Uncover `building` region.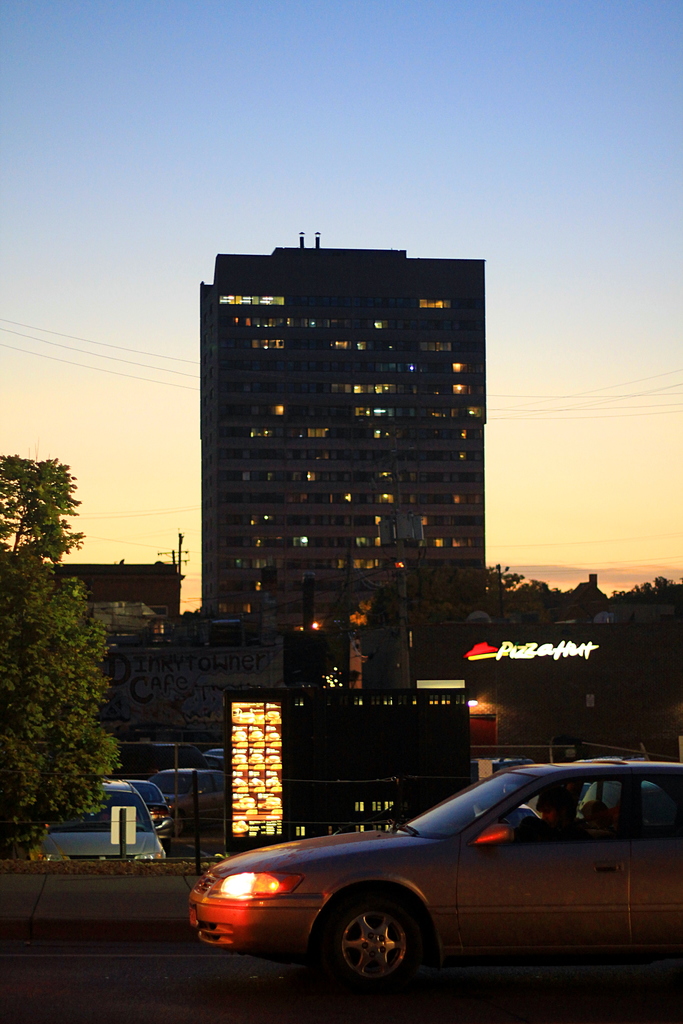
Uncovered: region(201, 228, 486, 629).
